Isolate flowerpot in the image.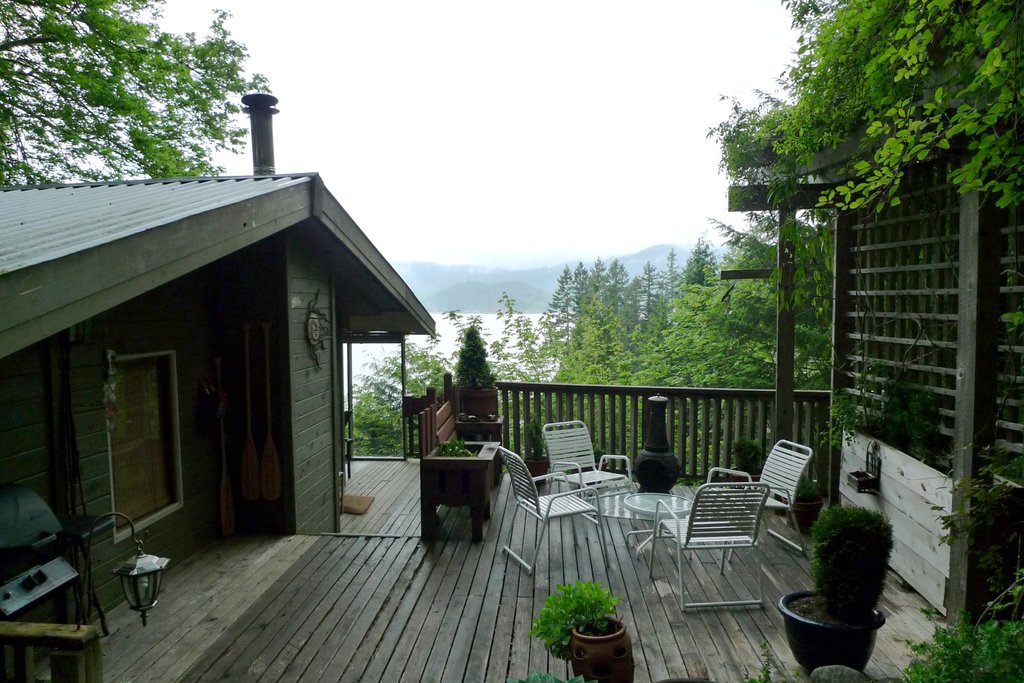
Isolated region: 456/387/499/419.
